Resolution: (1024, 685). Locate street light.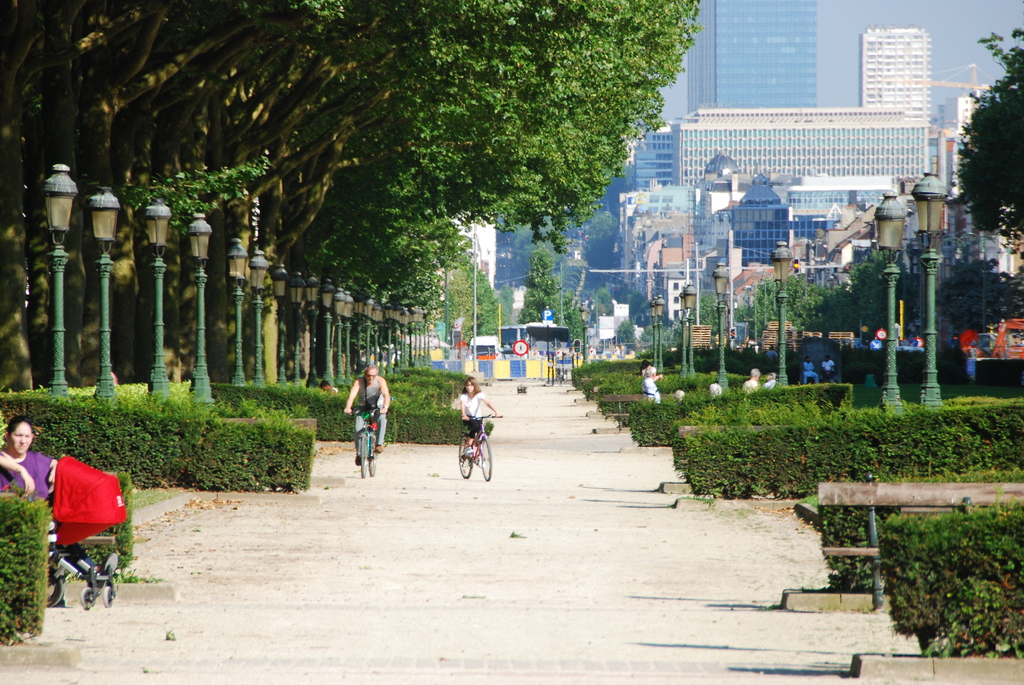
bbox=(89, 186, 132, 407).
